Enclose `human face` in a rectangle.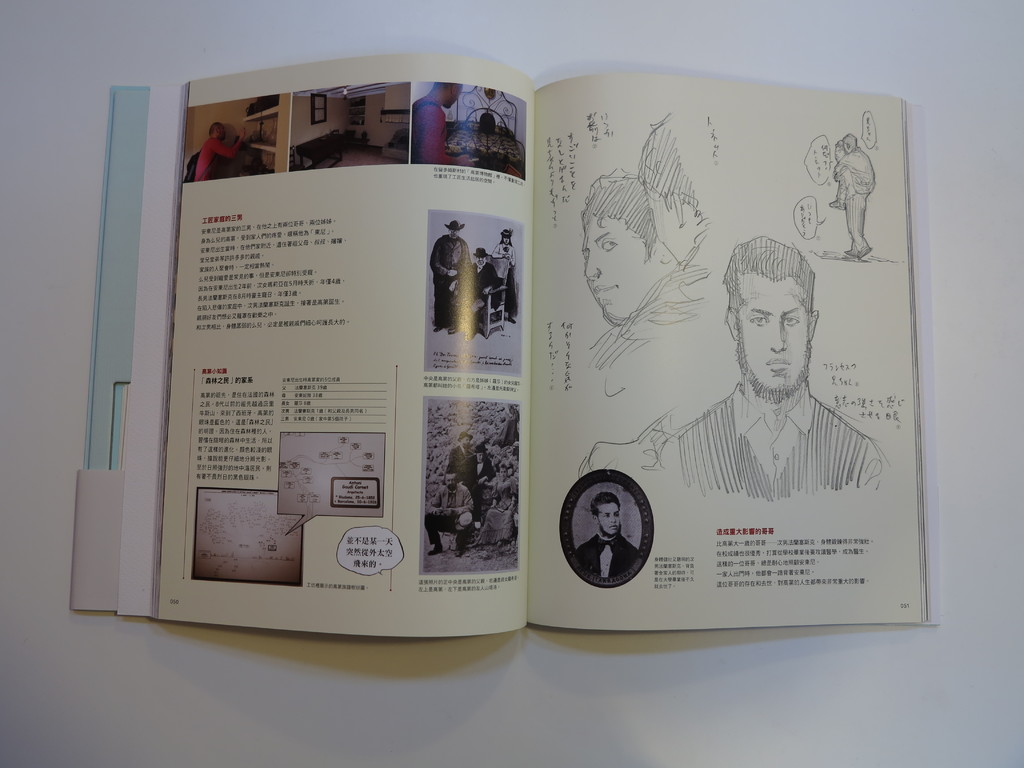
<region>737, 237, 824, 403</region>.
